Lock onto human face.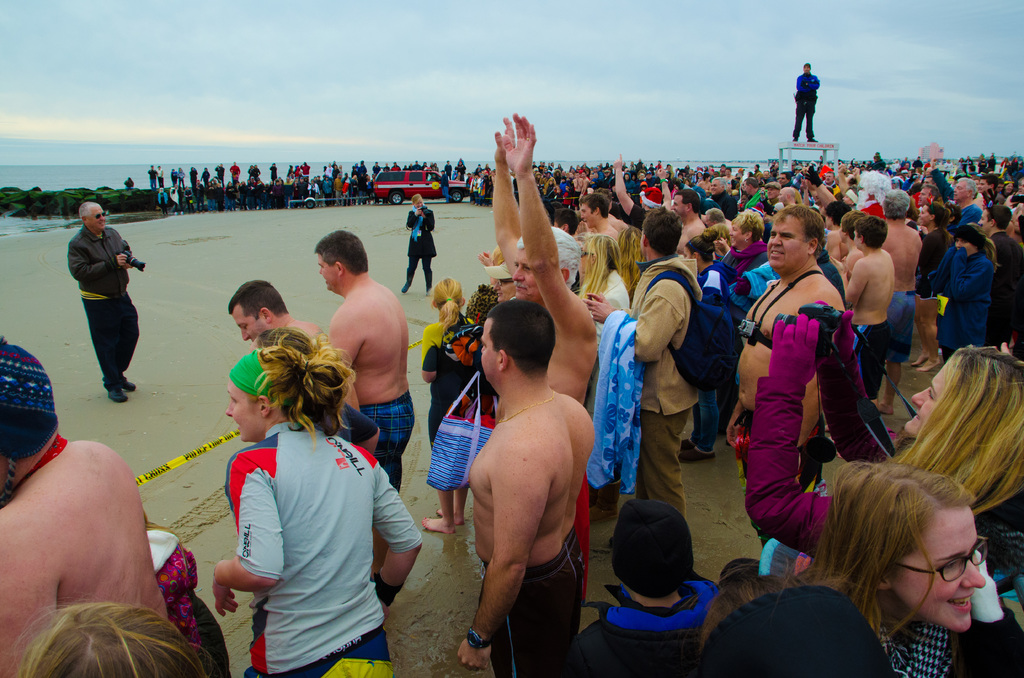
Locked: 903,366,947,436.
